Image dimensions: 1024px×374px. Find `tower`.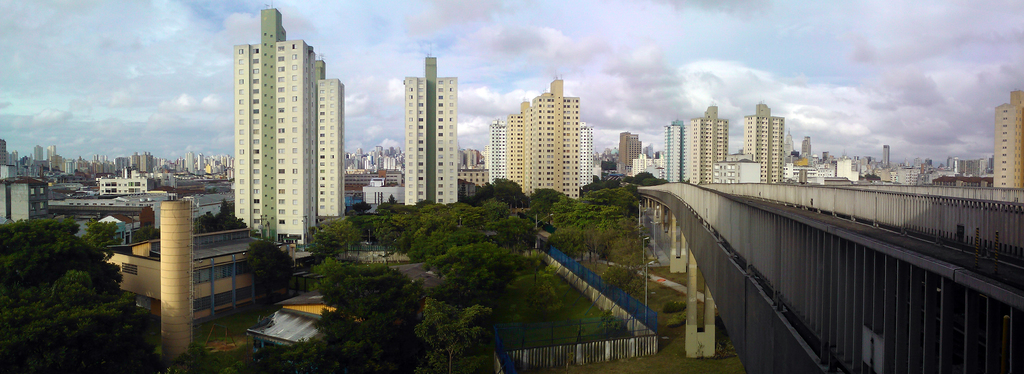
l=664, t=116, r=686, b=187.
